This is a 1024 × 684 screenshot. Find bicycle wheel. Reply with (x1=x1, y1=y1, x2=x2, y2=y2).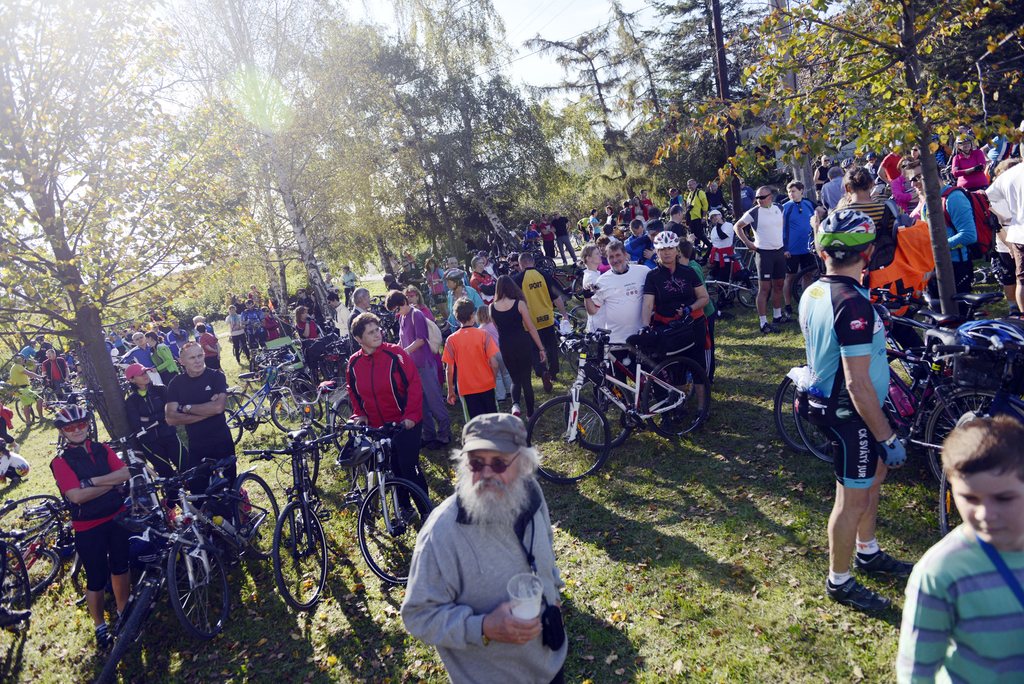
(x1=348, y1=450, x2=371, y2=523).
